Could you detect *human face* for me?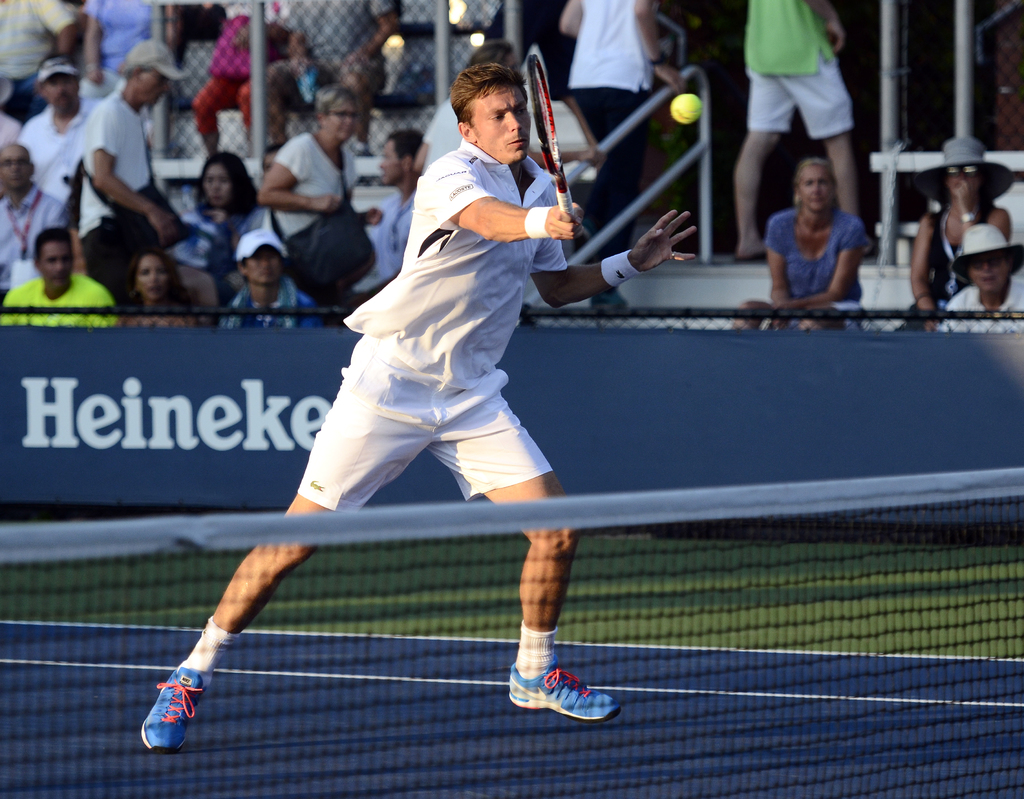
Detection result: <bbox>323, 94, 363, 150</bbox>.
